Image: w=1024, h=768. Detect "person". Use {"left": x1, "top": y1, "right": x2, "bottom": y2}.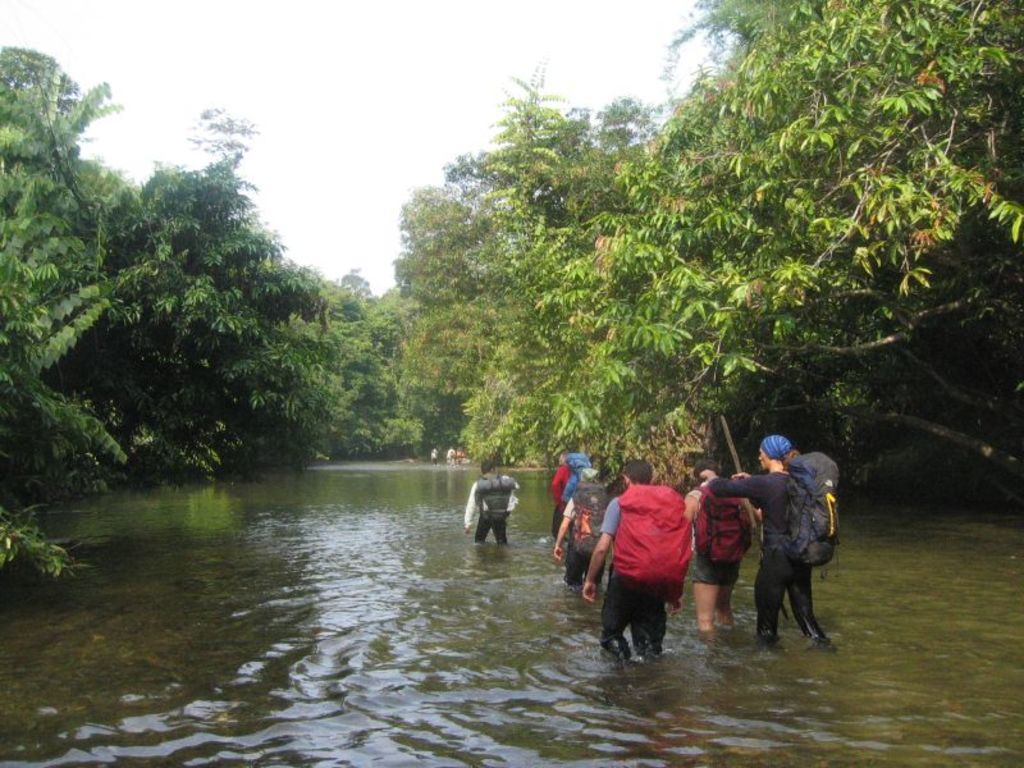
{"left": 548, "top": 448, "right": 572, "bottom": 541}.
